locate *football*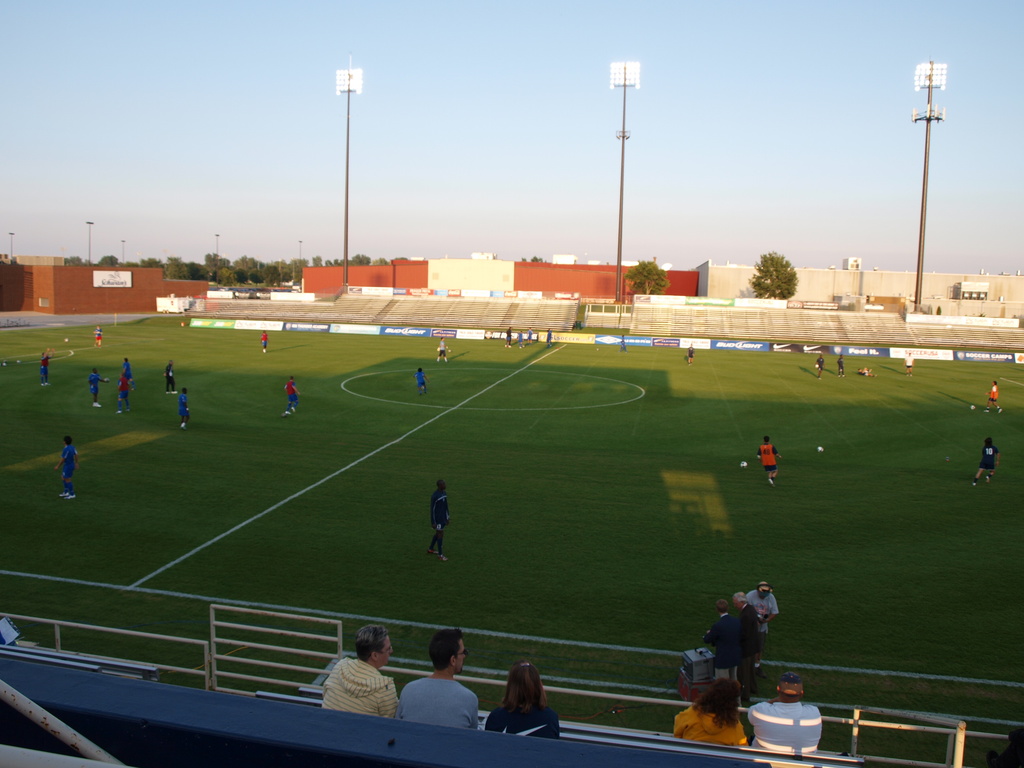
x1=741 y1=462 x2=749 y2=468
